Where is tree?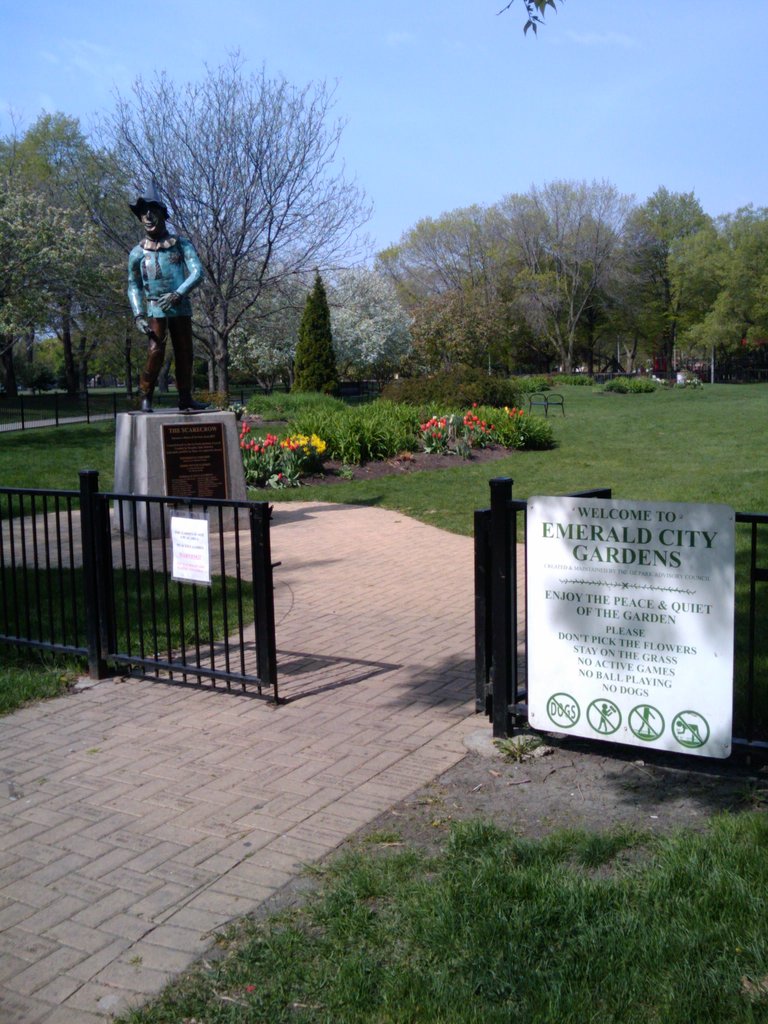
l=0, t=91, r=136, b=381.
